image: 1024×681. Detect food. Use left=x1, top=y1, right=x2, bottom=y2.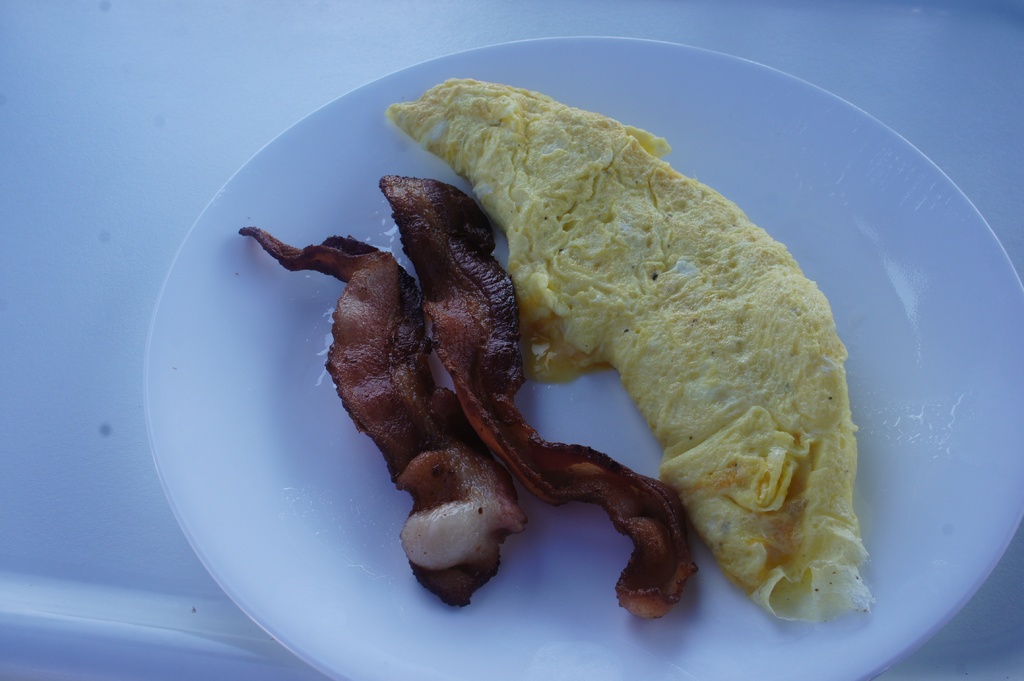
left=241, top=227, right=525, bottom=607.
